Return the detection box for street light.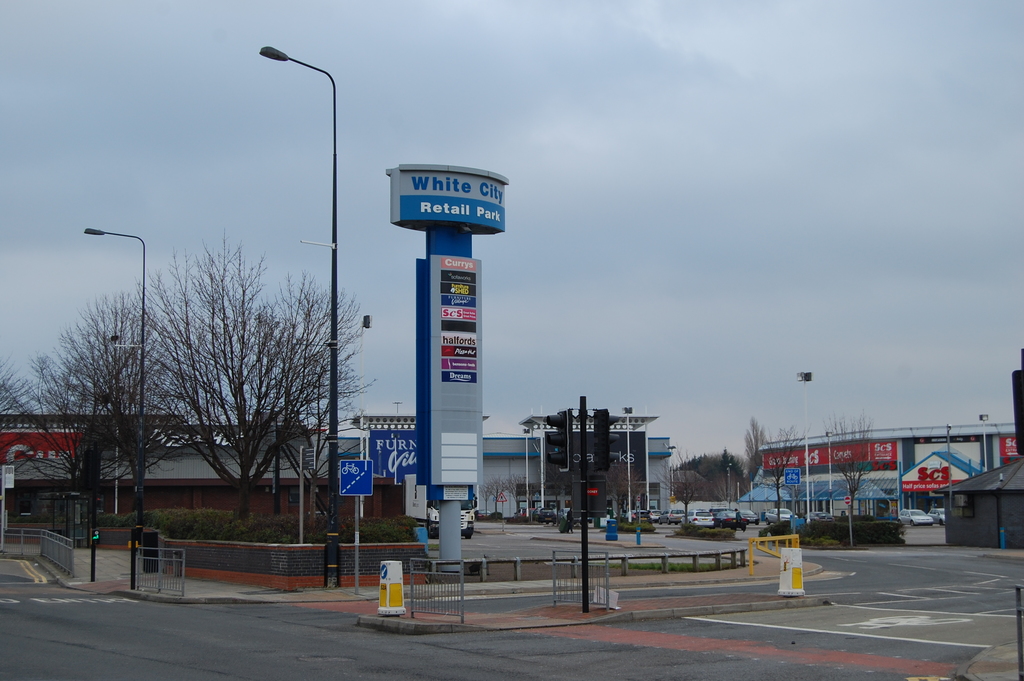
left=394, top=399, right=401, bottom=414.
